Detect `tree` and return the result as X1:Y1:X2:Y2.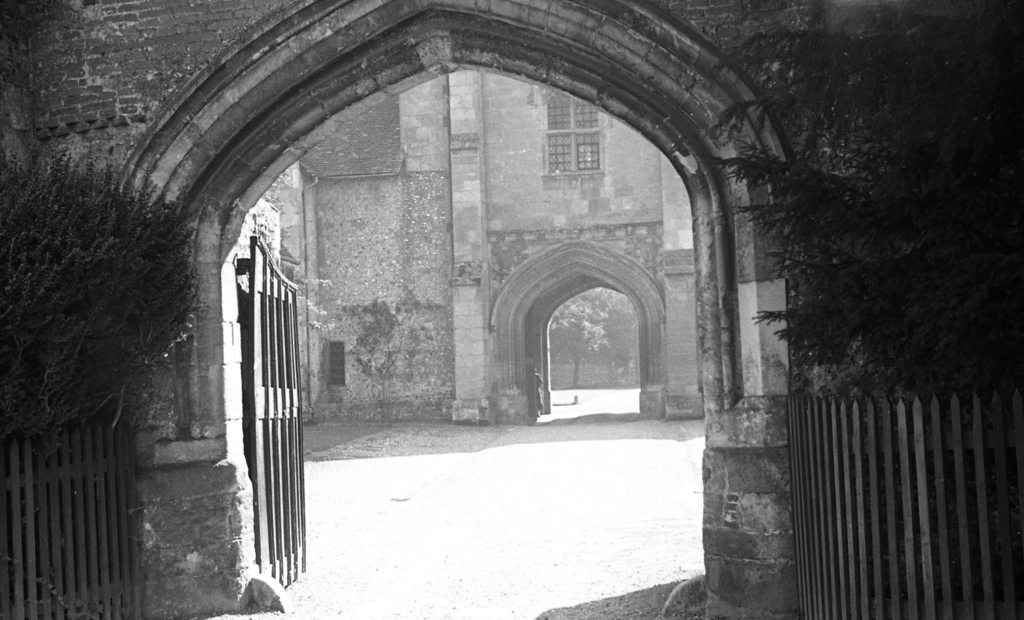
550:289:624:390.
